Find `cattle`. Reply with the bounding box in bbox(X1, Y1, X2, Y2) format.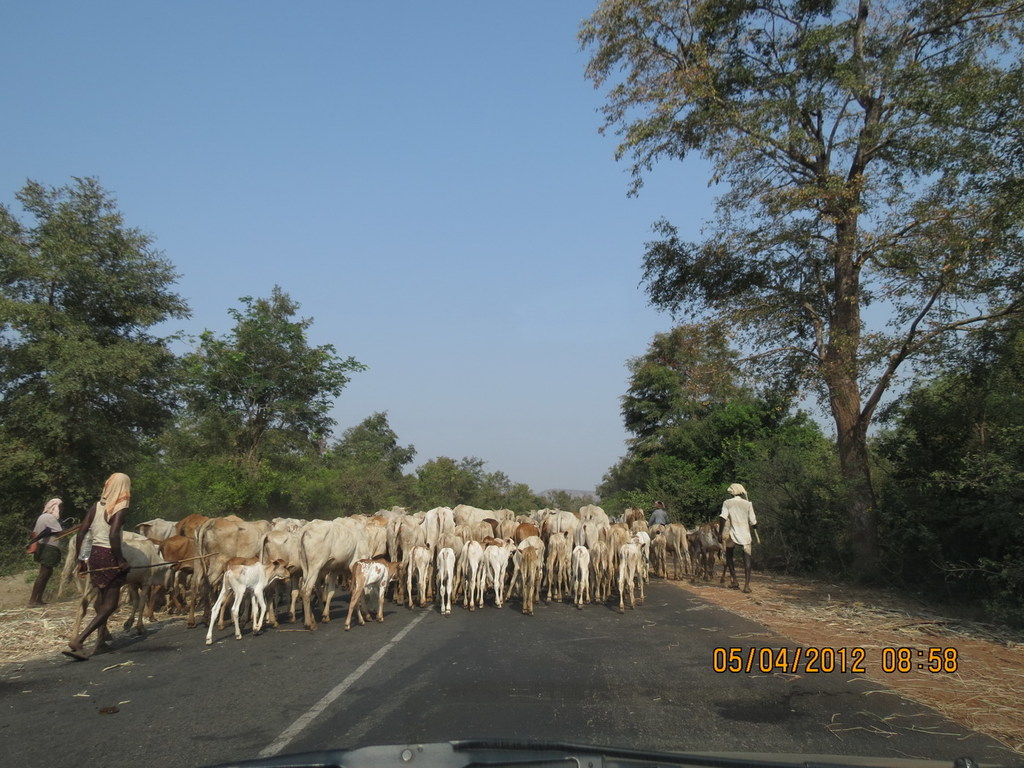
bbox(592, 541, 607, 602).
